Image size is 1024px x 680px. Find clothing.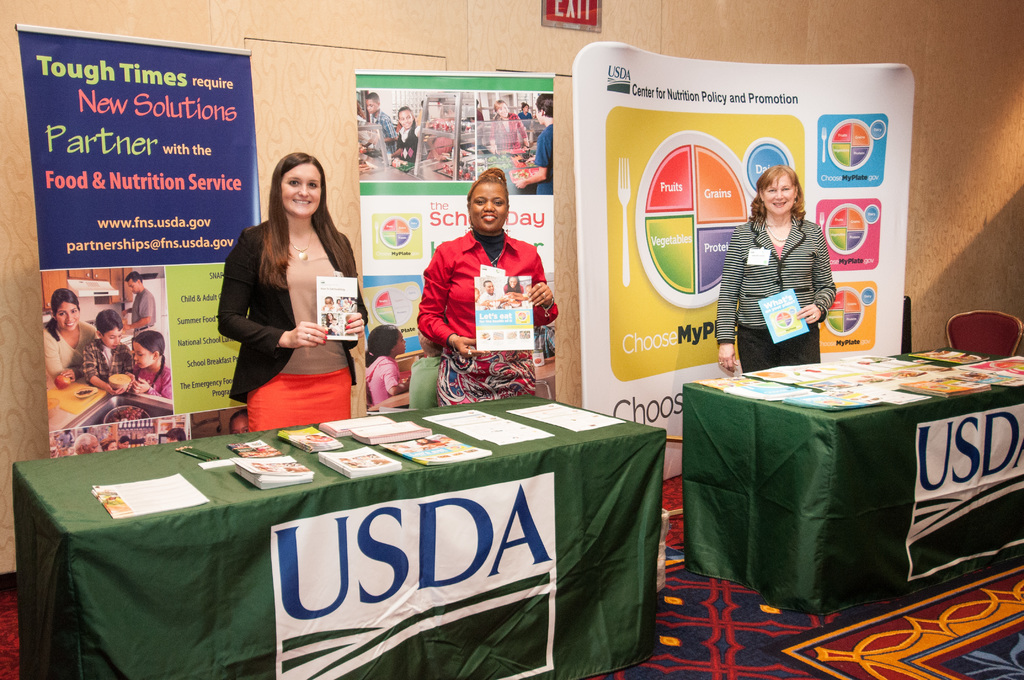
bbox=(368, 357, 403, 412).
